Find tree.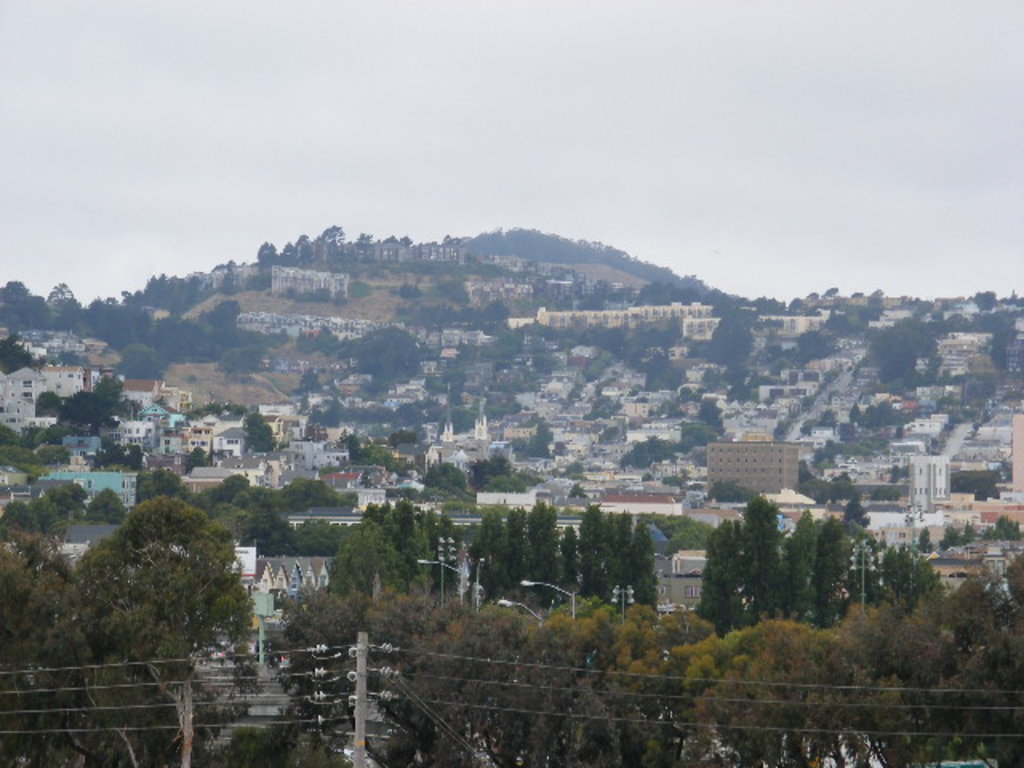
802 326 838 362.
